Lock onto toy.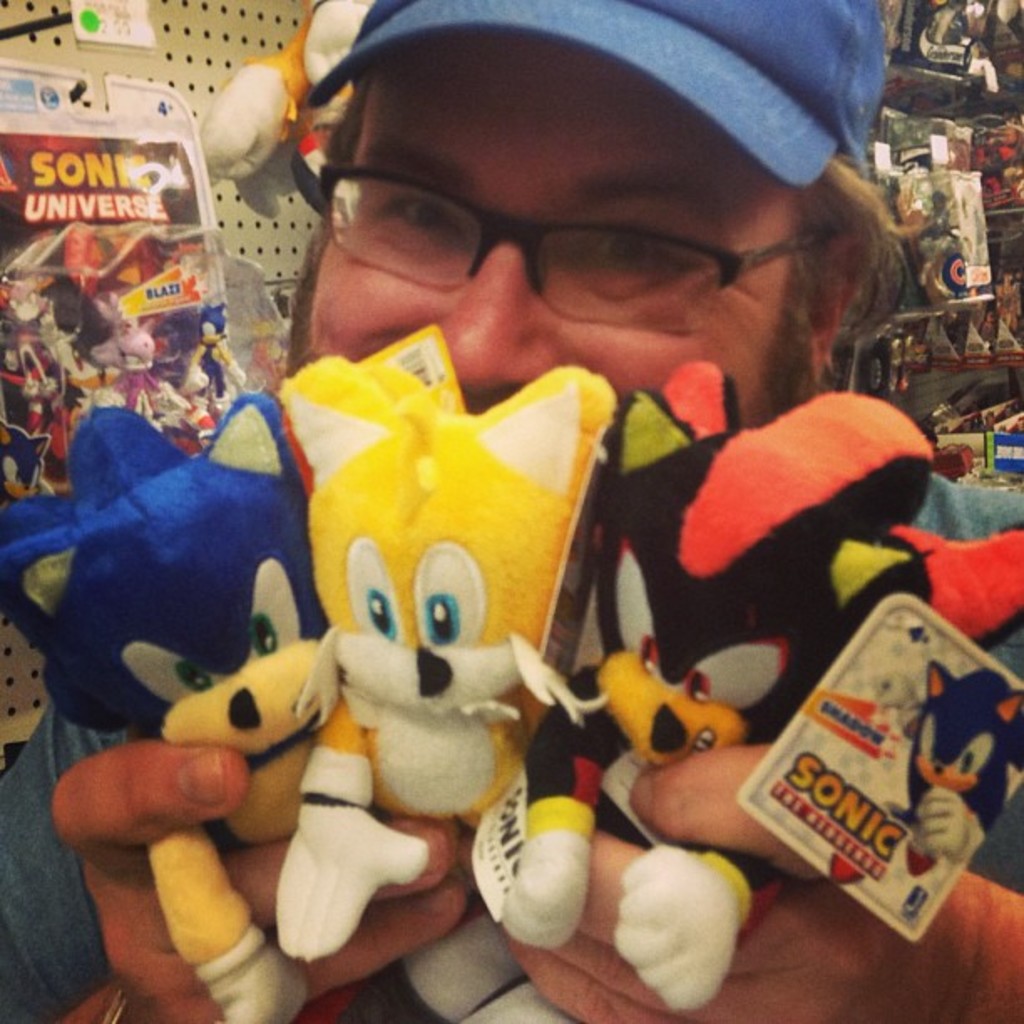
Locked: left=13, top=279, right=204, bottom=455.
